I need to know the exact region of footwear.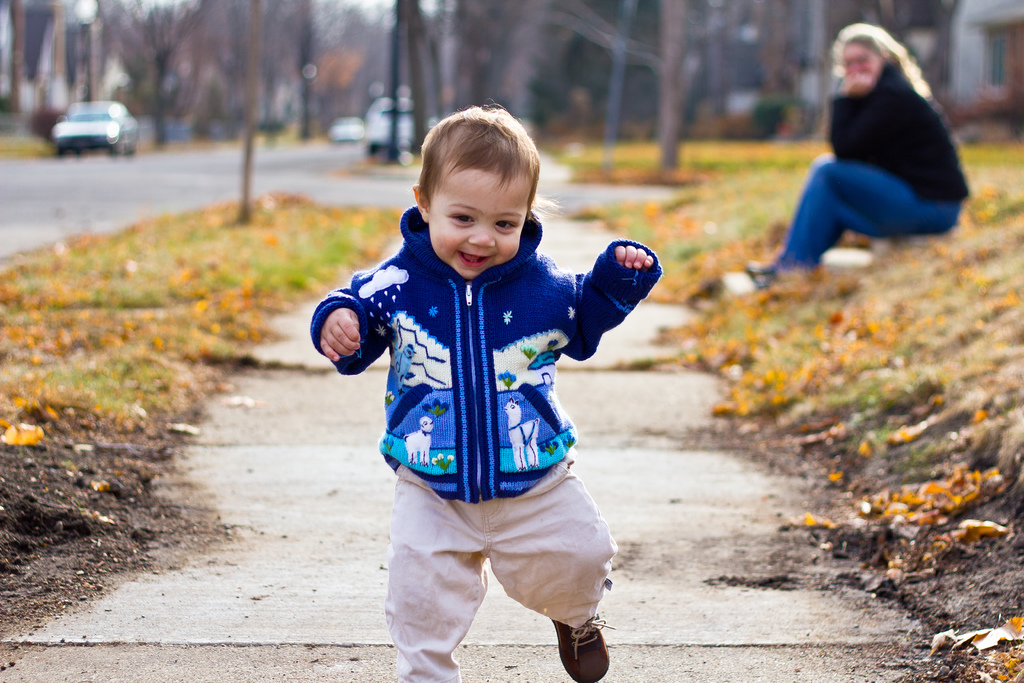
Region: x1=754, y1=270, x2=784, y2=292.
